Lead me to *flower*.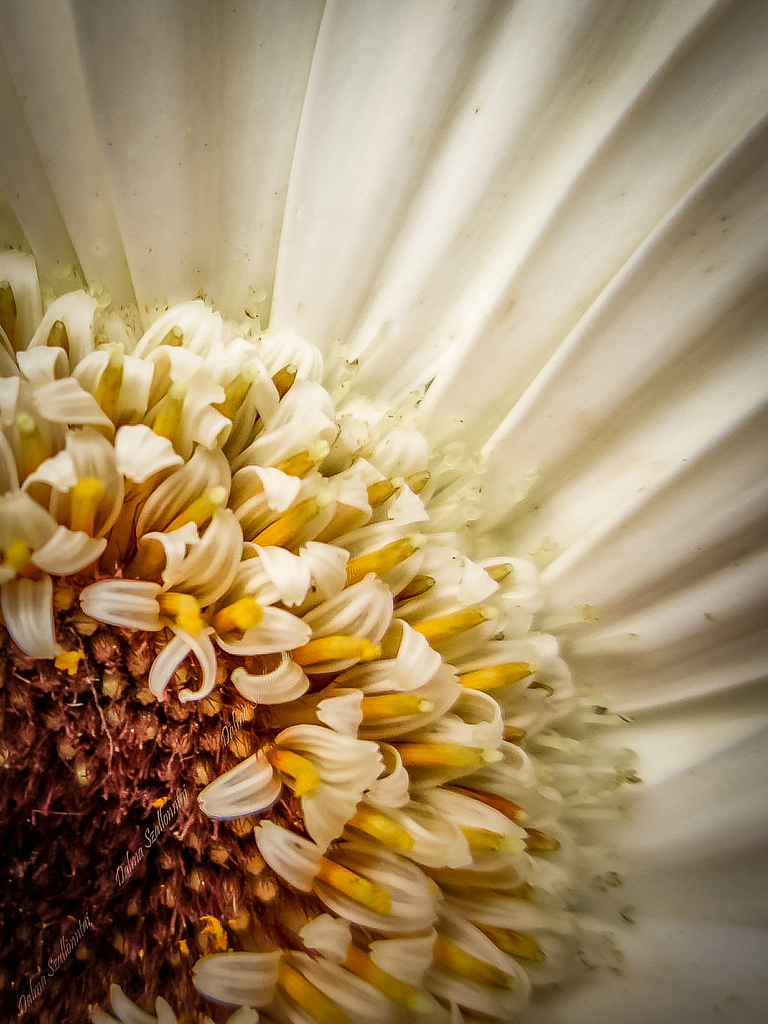
Lead to box(36, 81, 742, 993).
